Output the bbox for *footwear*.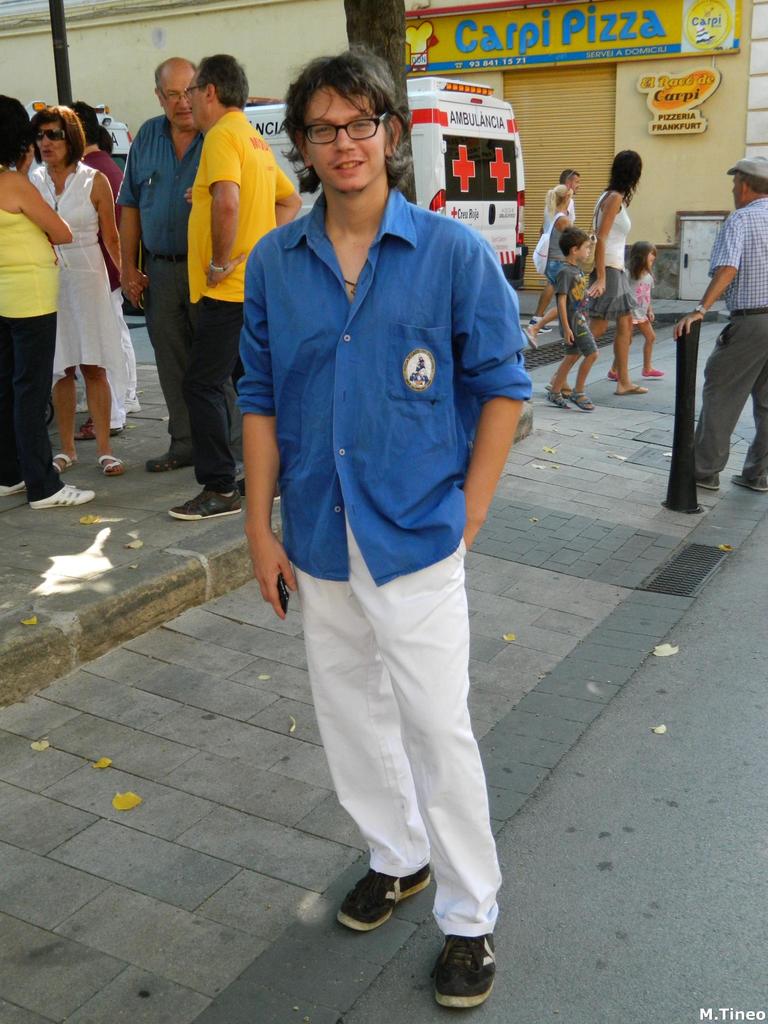
(x1=433, y1=929, x2=496, y2=1015).
